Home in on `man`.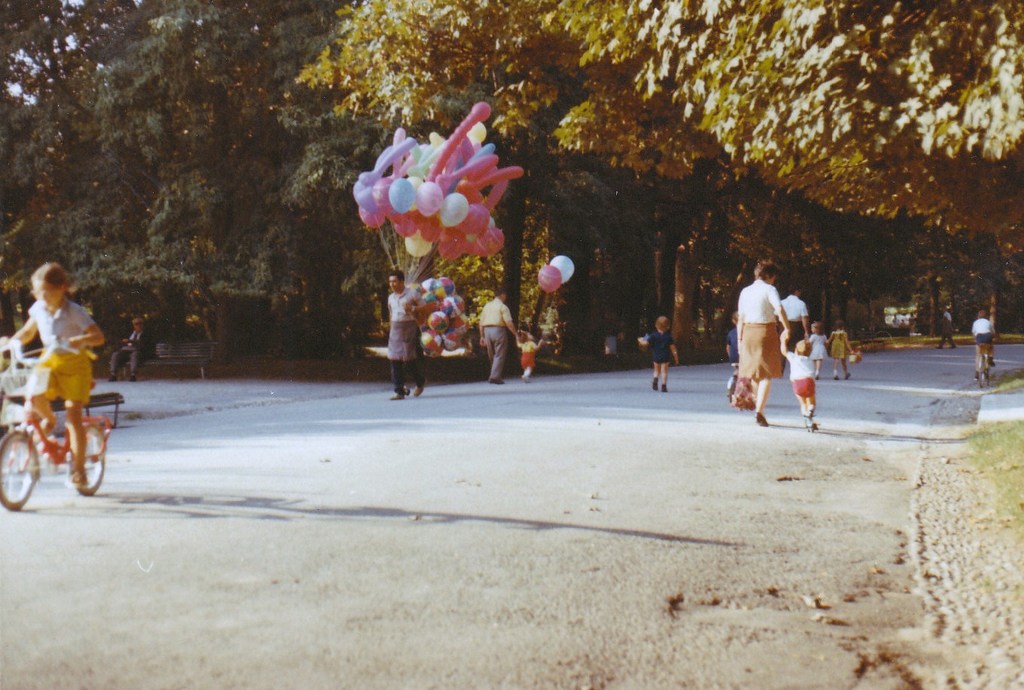
Homed in at 387, 267, 429, 401.
